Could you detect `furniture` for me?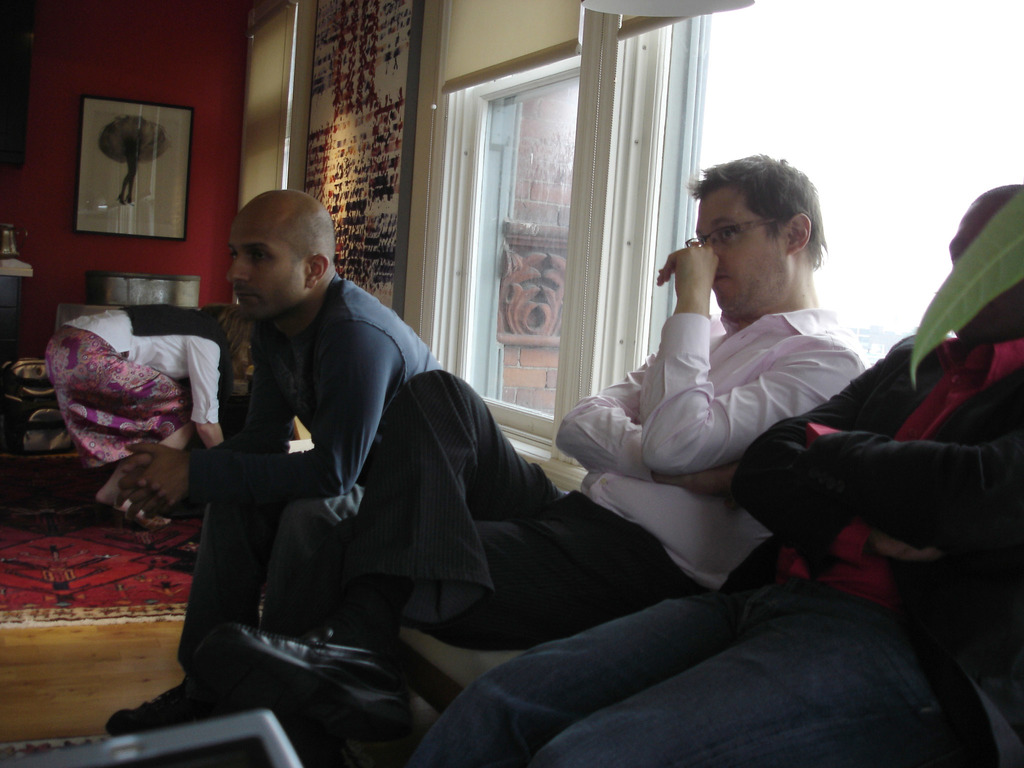
Detection result: crop(409, 630, 529, 750).
